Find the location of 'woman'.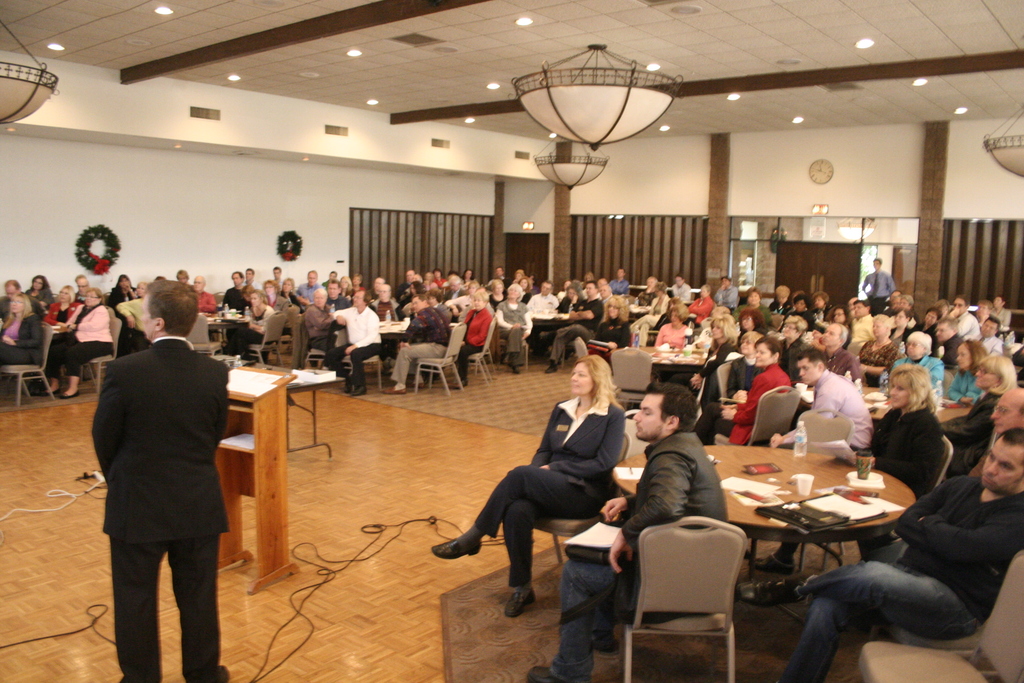
Location: <bbox>263, 281, 280, 313</bbox>.
